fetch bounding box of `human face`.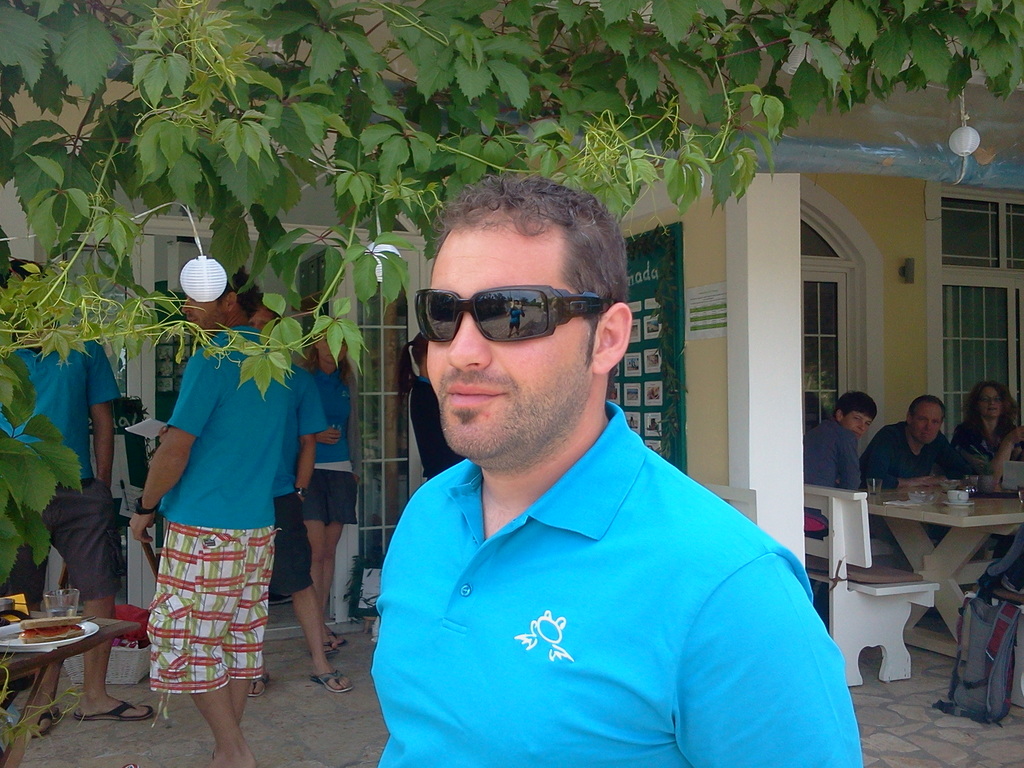
Bbox: <region>318, 329, 351, 358</region>.
